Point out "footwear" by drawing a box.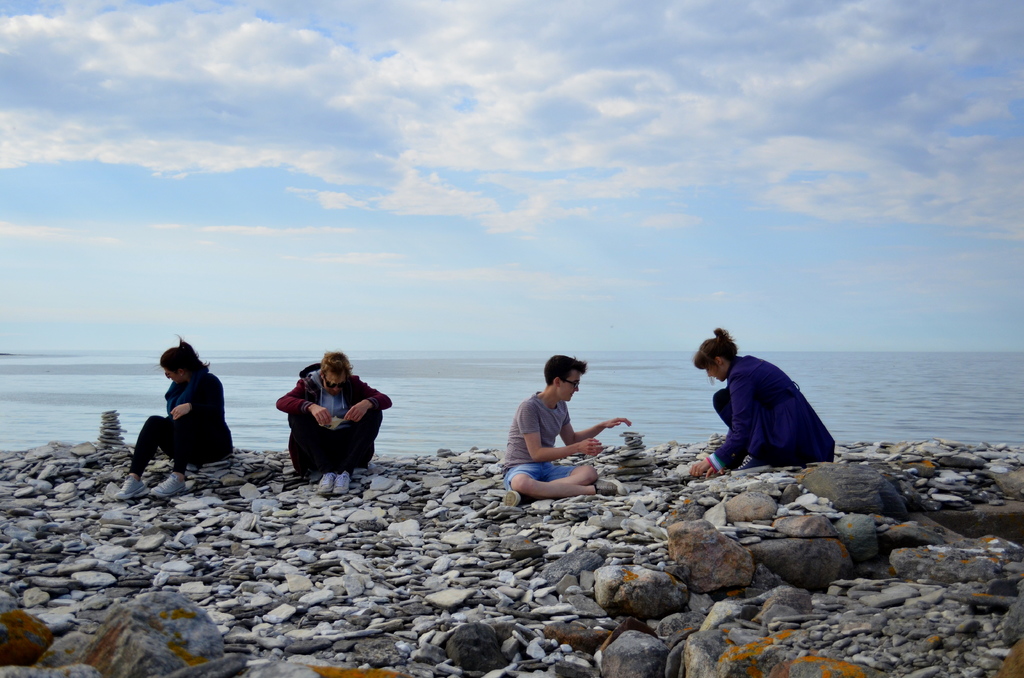
x1=150, y1=472, x2=187, y2=497.
